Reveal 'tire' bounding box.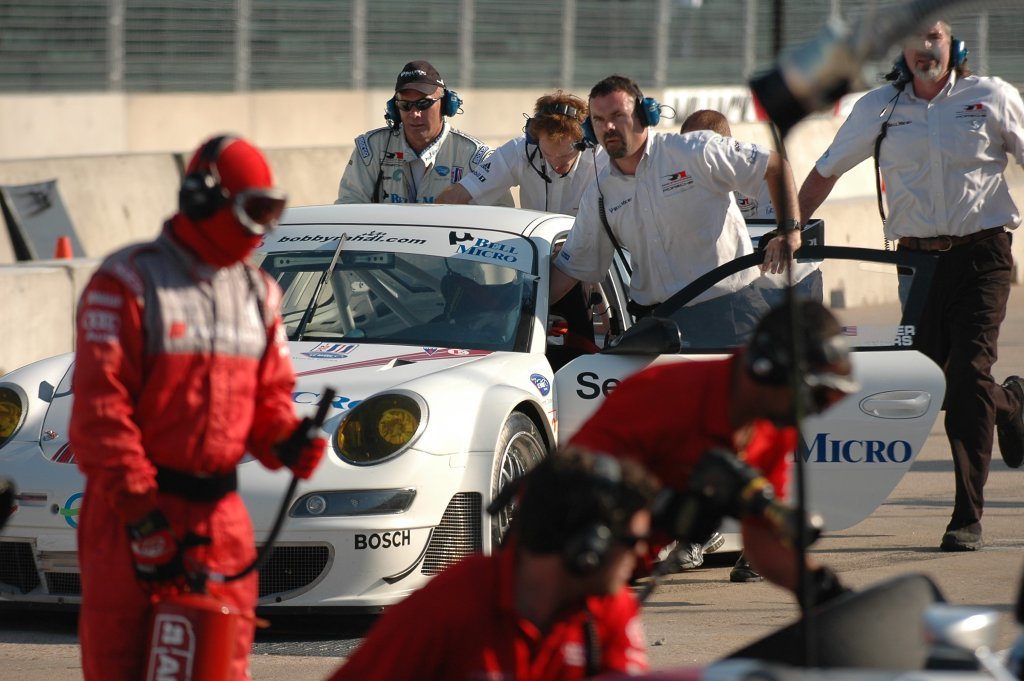
Revealed: box=[490, 403, 549, 521].
